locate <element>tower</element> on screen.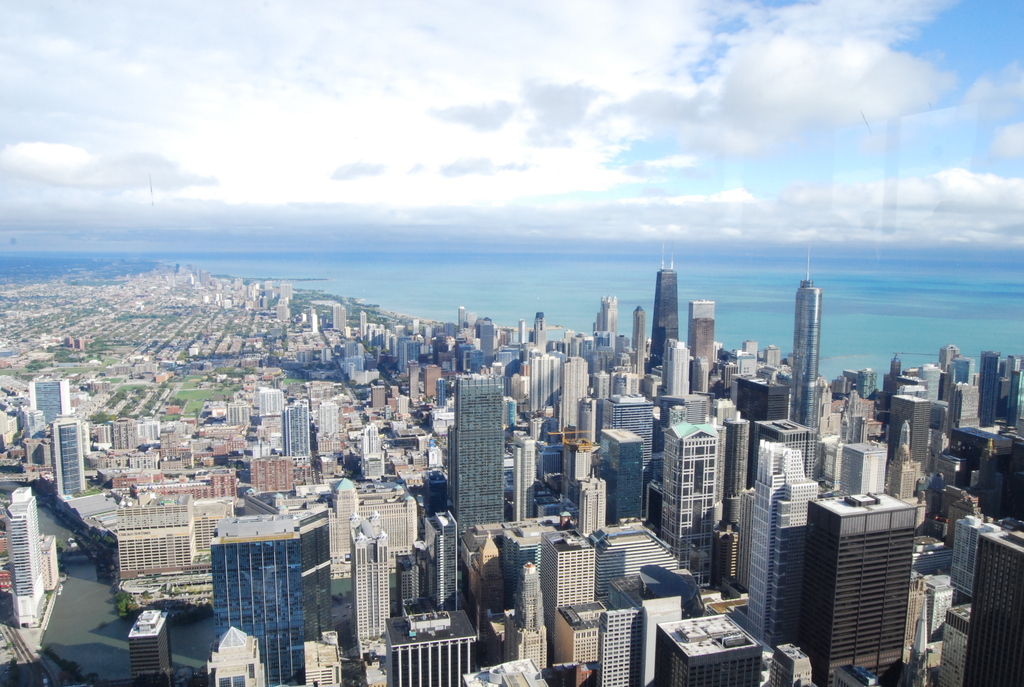
On screen at bbox=[749, 421, 810, 484].
